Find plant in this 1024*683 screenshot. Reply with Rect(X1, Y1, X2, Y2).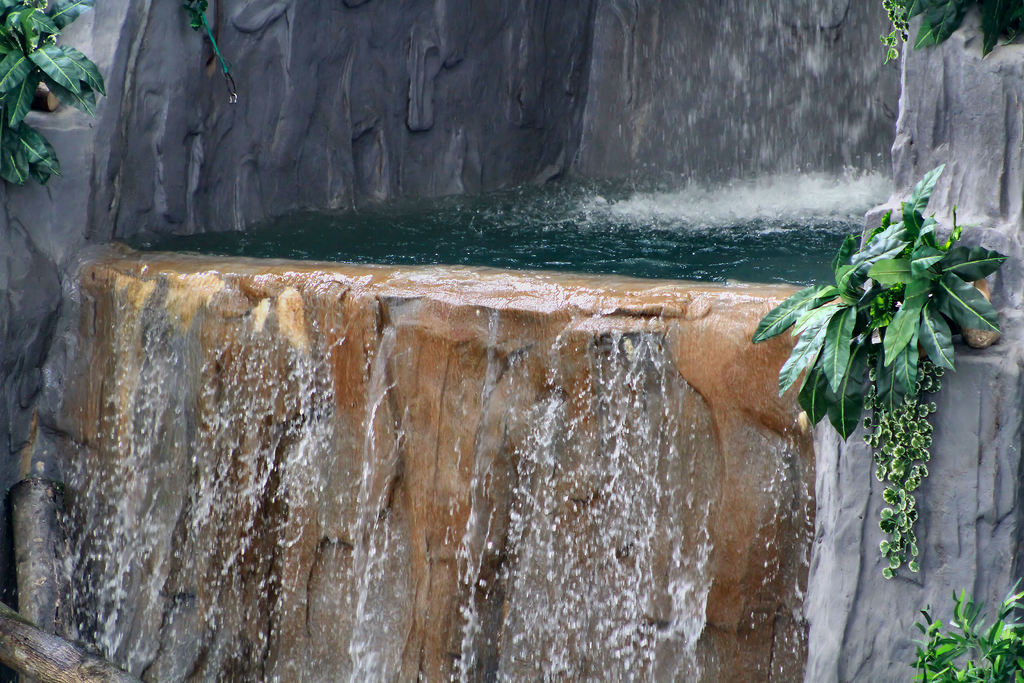
Rect(775, 156, 993, 625).
